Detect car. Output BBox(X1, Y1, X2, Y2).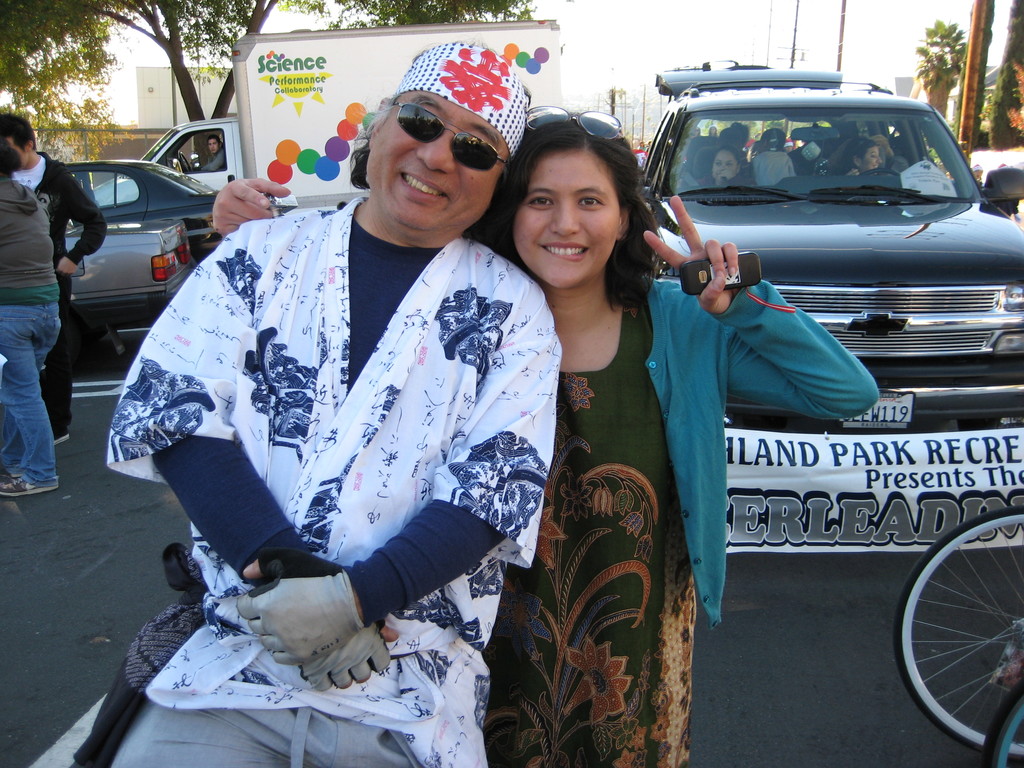
BBox(66, 220, 202, 357).
